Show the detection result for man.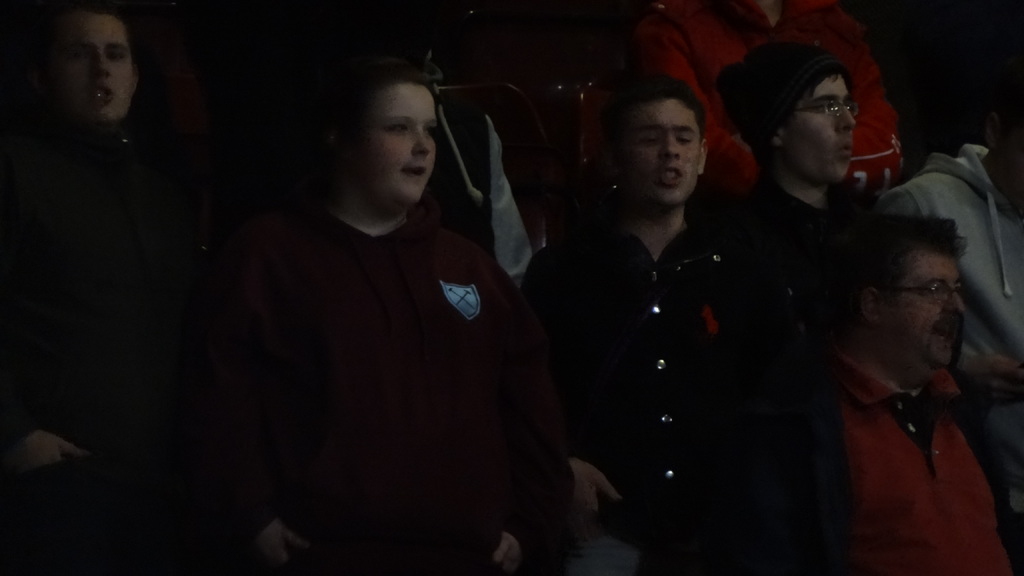
pyautogui.locateOnScreen(0, 5, 232, 575).
